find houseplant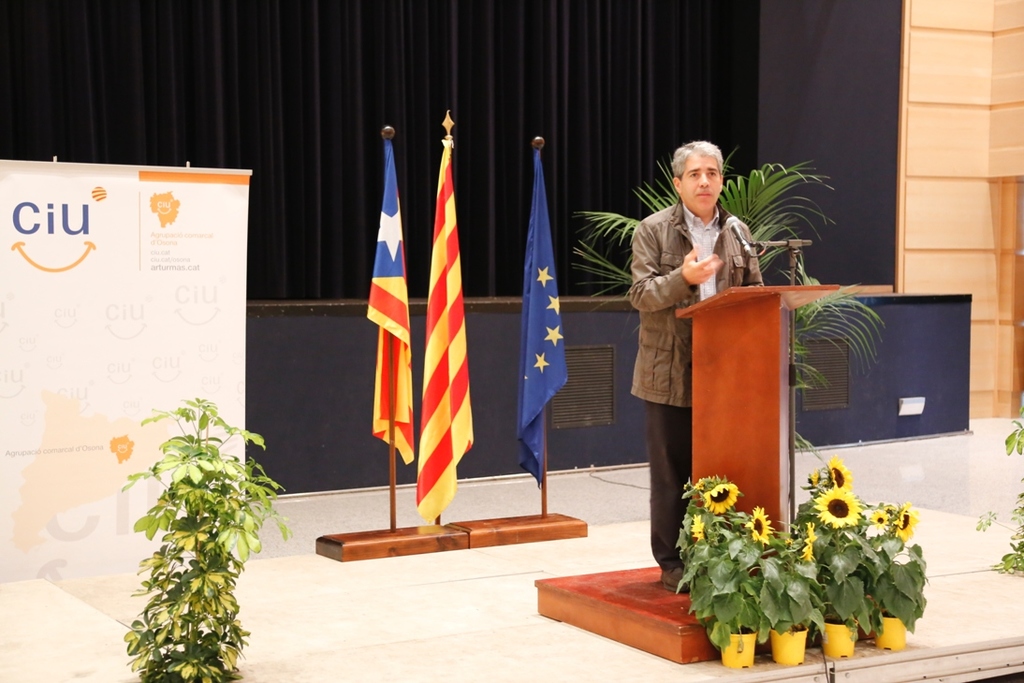
753/518/820/669
